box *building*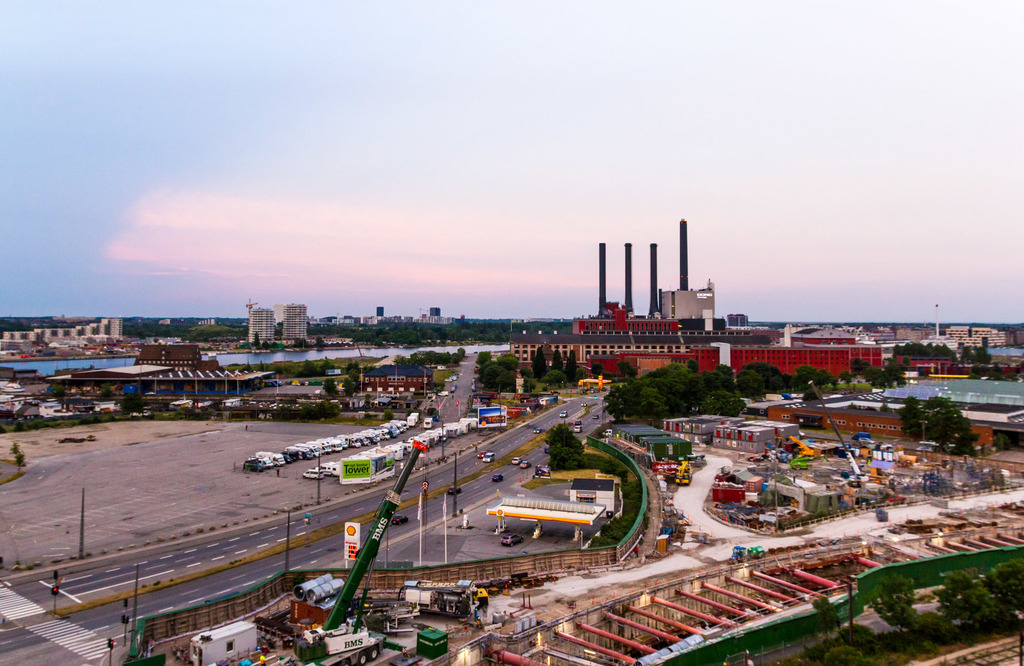
region(45, 343, 273, 398)
